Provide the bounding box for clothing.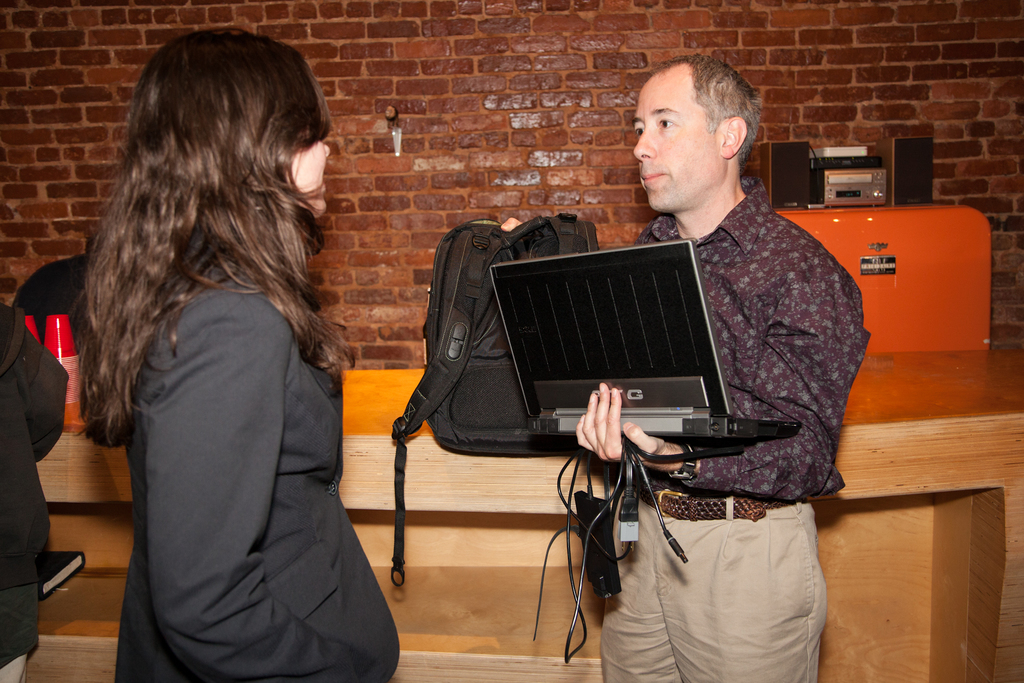
box(638, 172, 870, 486).
